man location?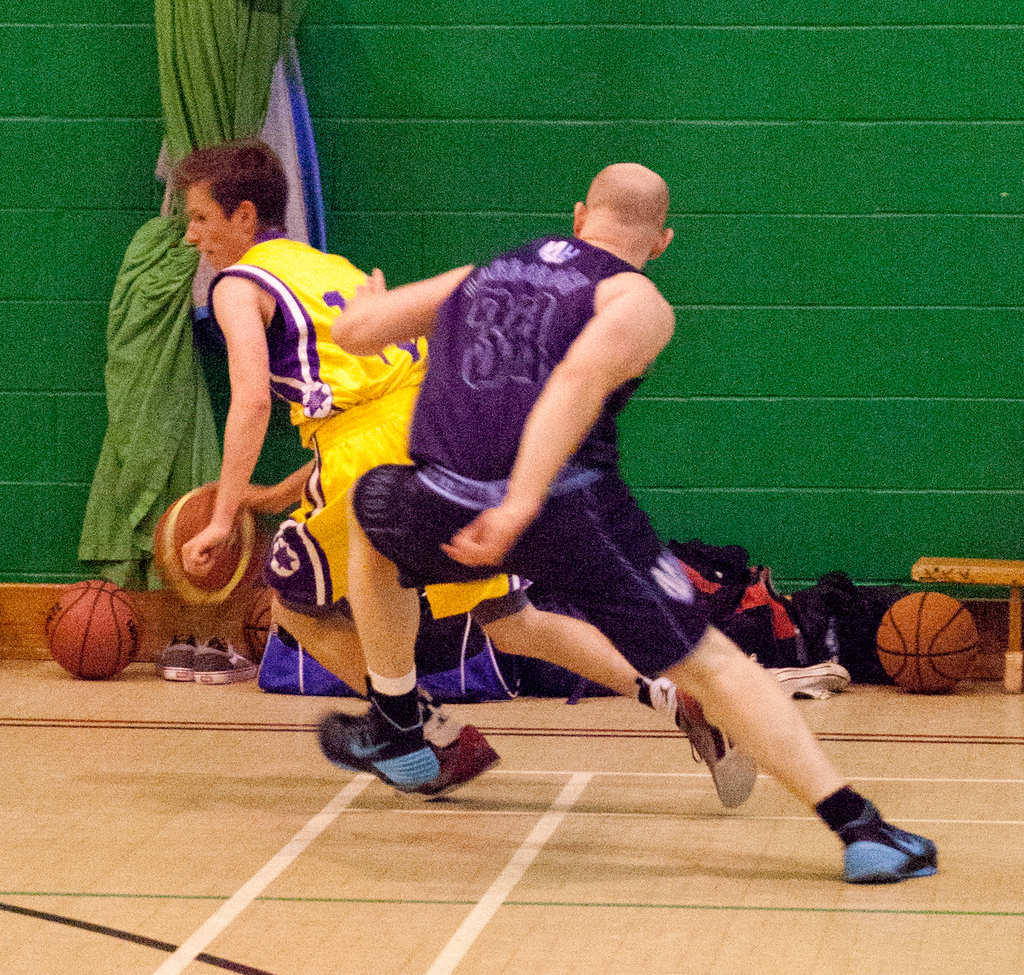
region(312, 165, 942, 896)
